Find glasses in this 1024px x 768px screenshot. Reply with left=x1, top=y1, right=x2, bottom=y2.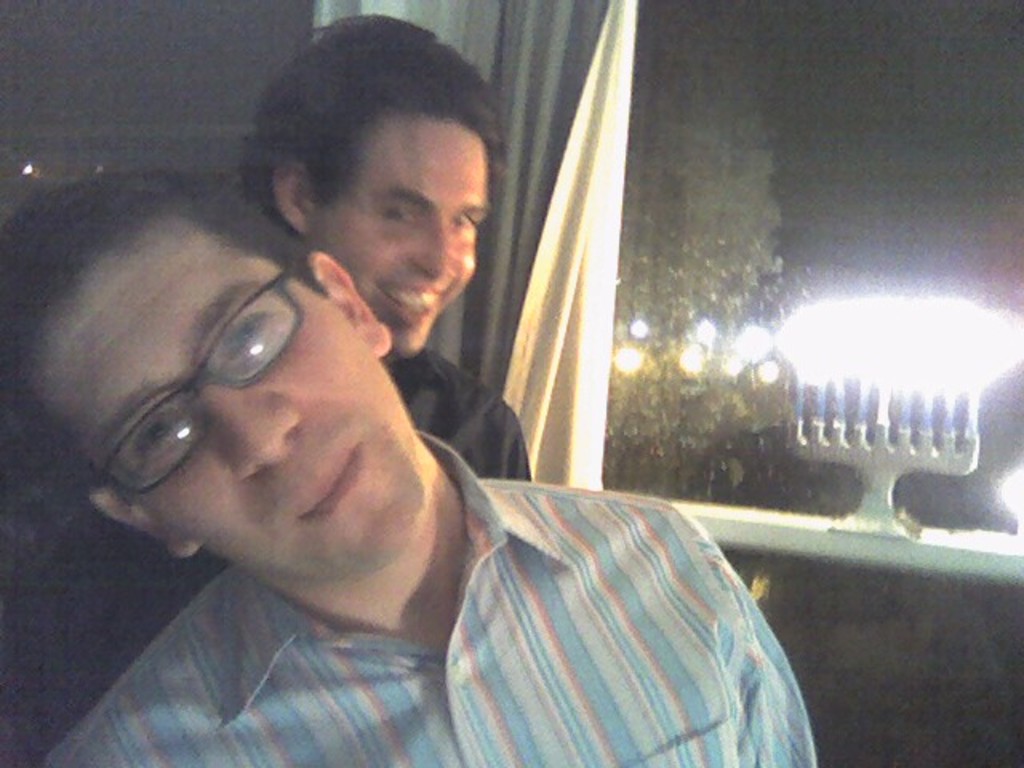
left=98, top=261, right=301, bottom=498.
